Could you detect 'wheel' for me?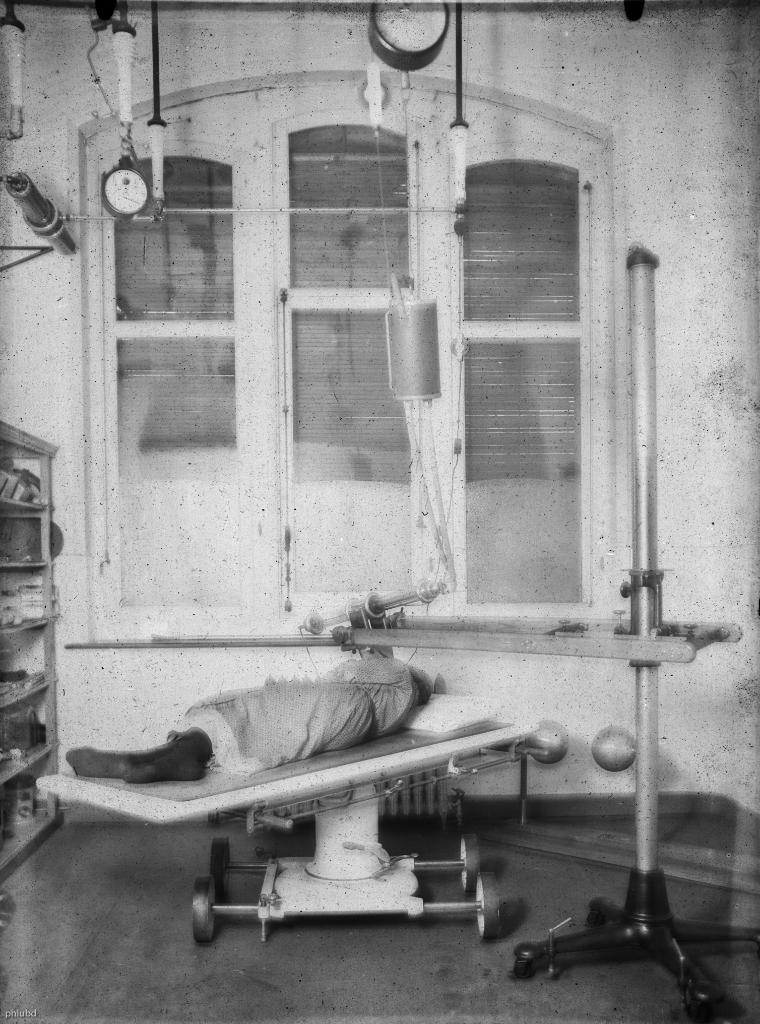
Detection result: region(457, 833, 488, 903).
